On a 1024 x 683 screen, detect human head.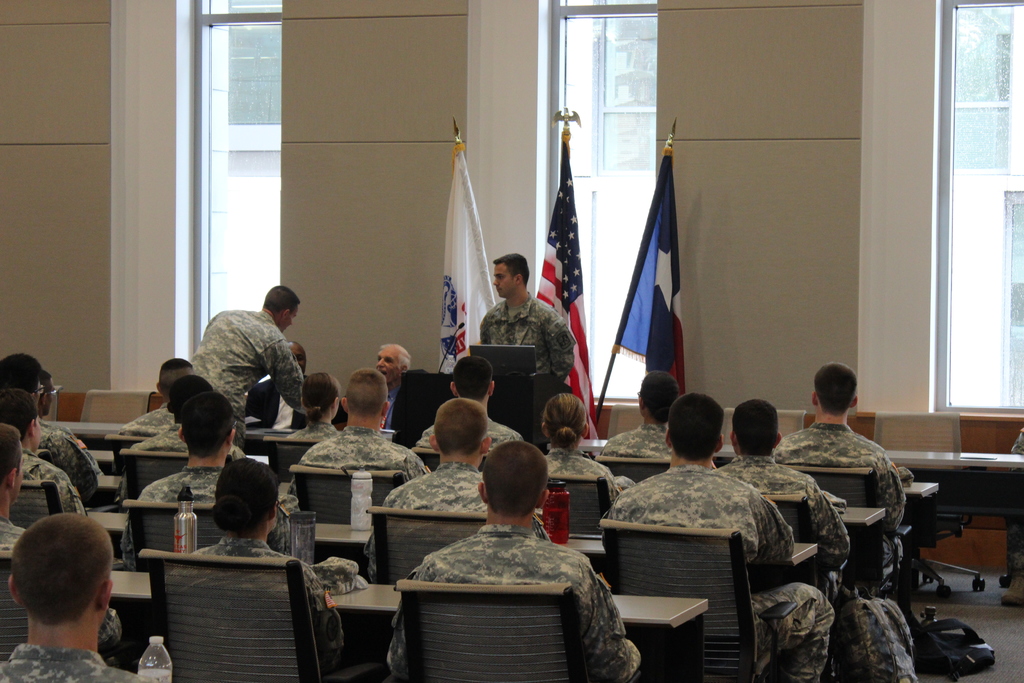
l=214, t=454, r=286, b=534.
